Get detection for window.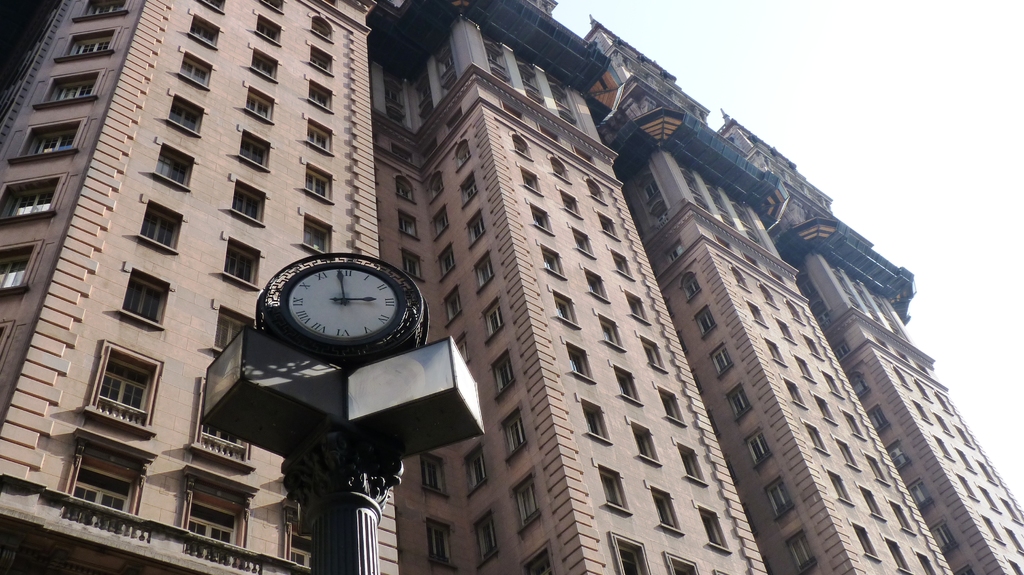
Detection: bbox=[852, 372, 867, 395].
